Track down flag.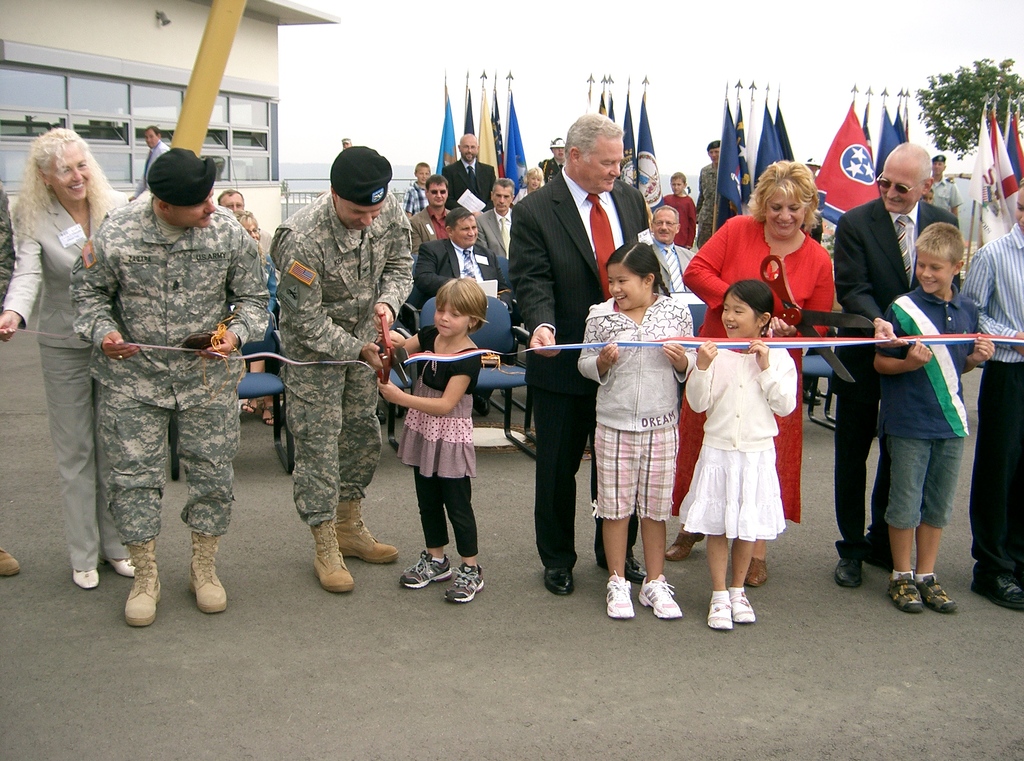
Tracked to left=777, top=97, right=794, bottom=156.
